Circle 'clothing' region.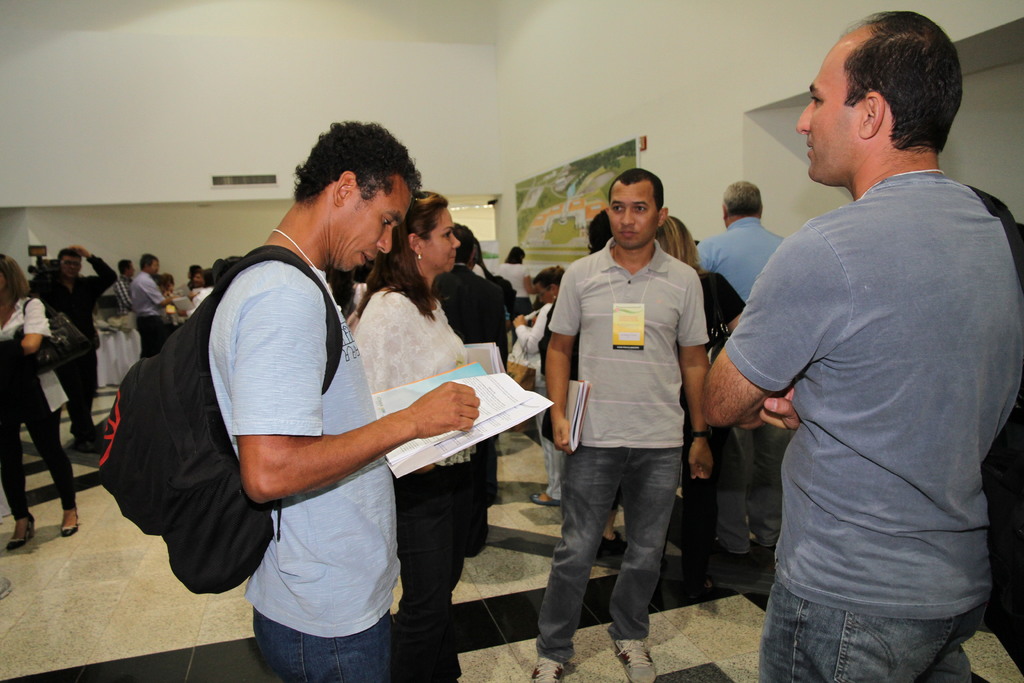
Region: x1=350, y1=277, x2=476, y2=681.
